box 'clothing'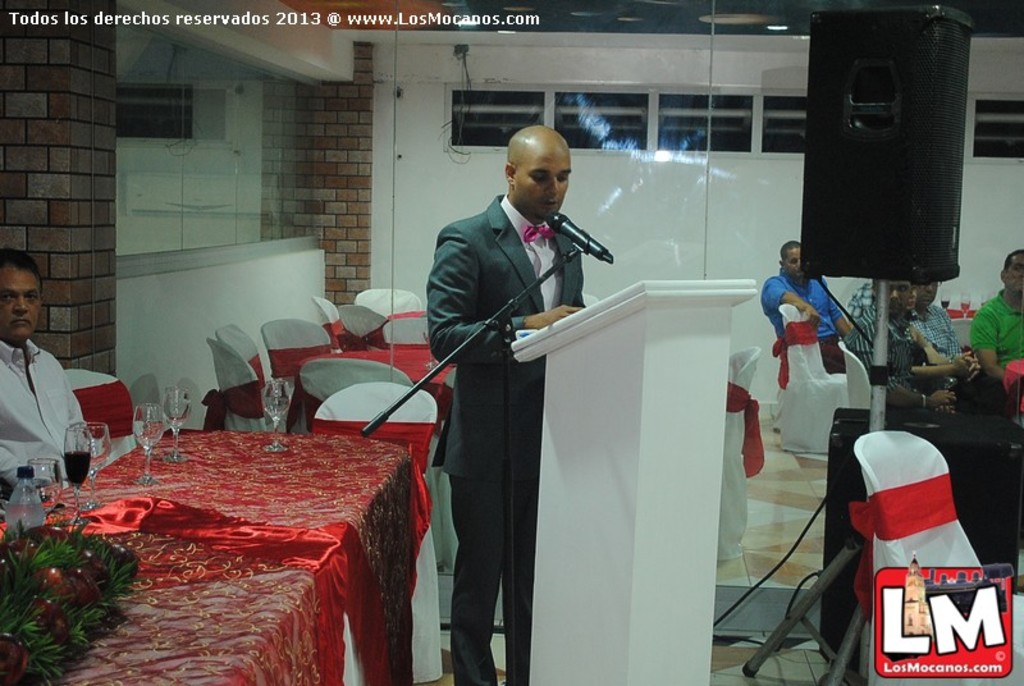
region(847, 316, 920, 397)
